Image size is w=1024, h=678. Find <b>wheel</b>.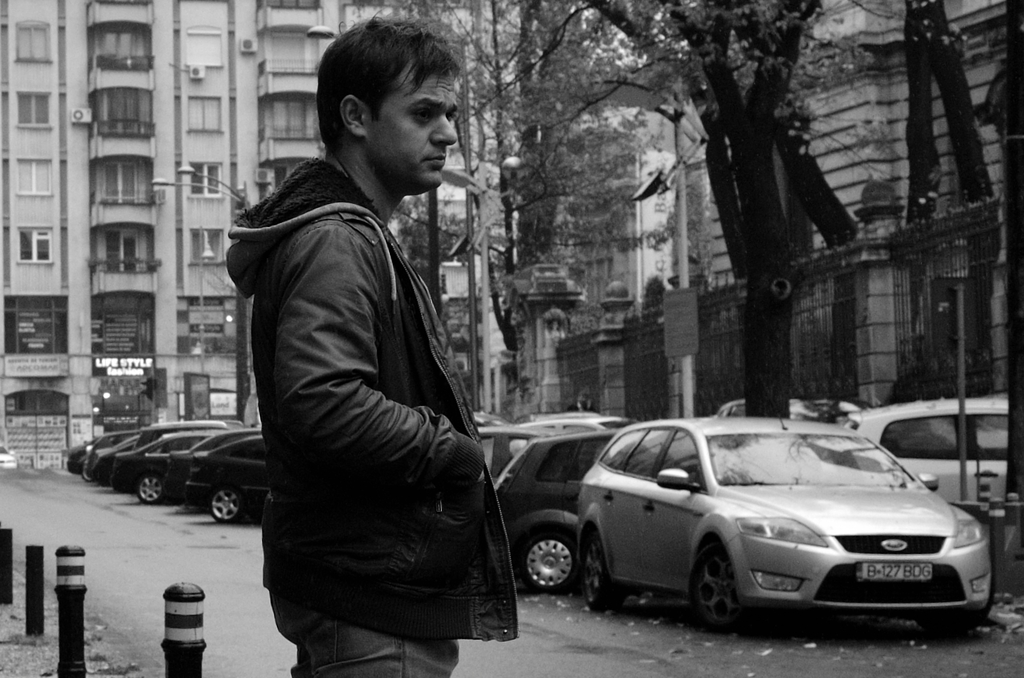
[918, 568, 993, 631].
